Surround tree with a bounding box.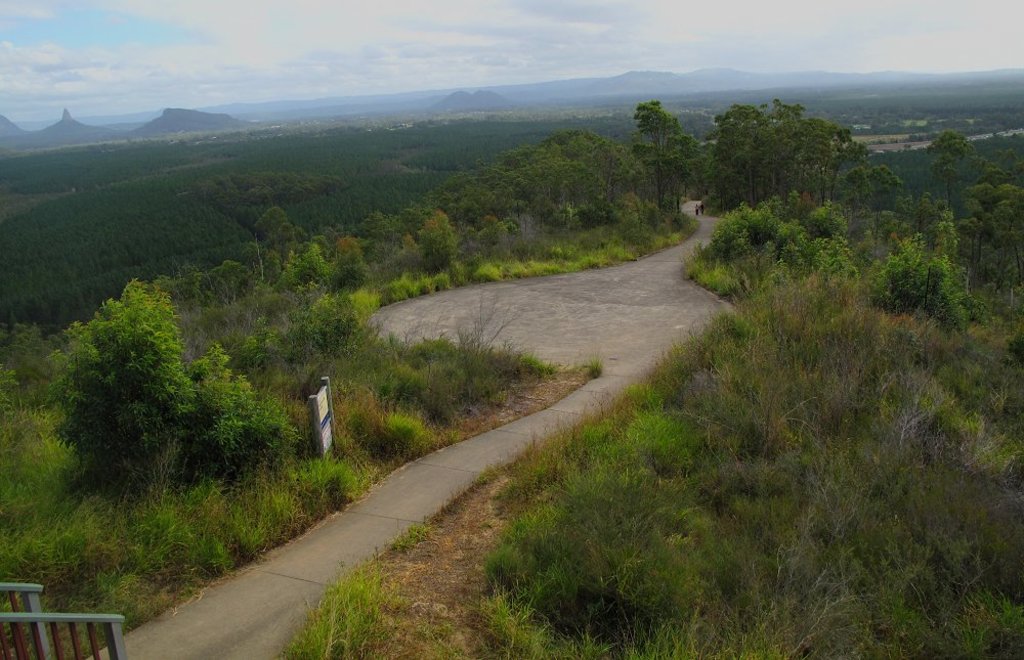
<box>711,112,777,206</box>.
